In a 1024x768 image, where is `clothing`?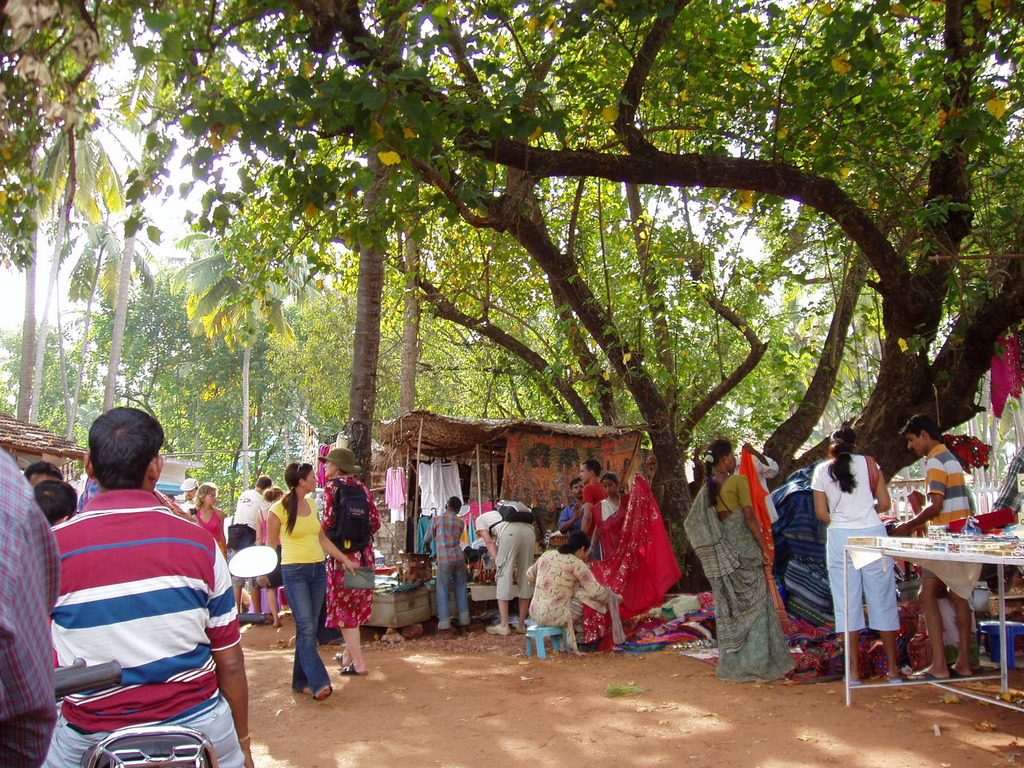
[992,446,1023,522].
